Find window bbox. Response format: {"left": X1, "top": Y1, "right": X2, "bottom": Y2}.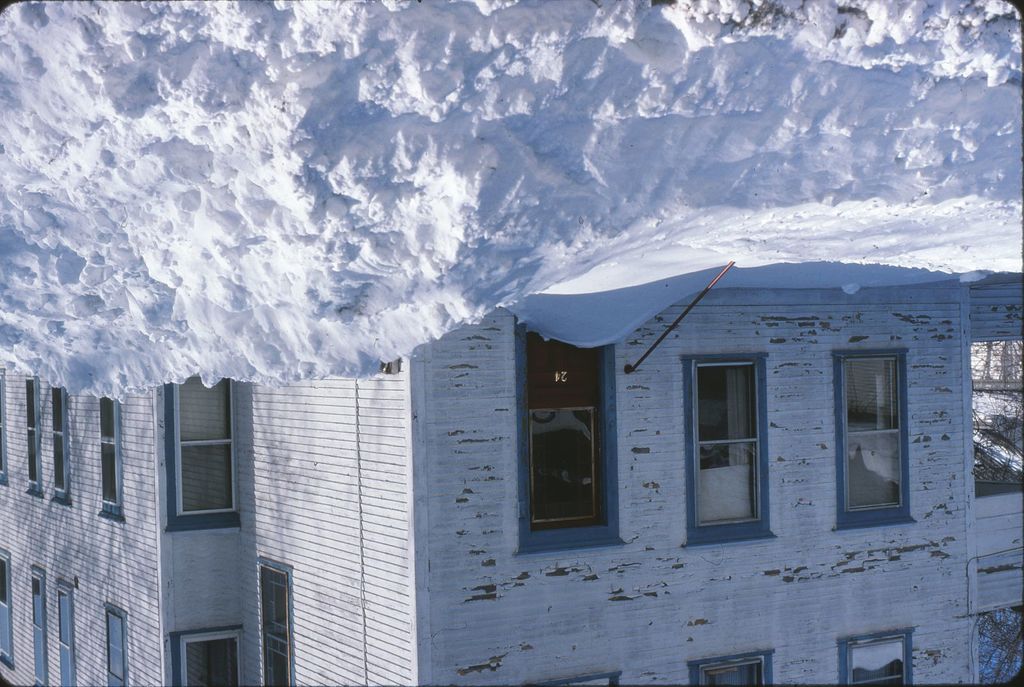
{"left": 22, "top": 379, "right": 36, "bottom": 488}.
